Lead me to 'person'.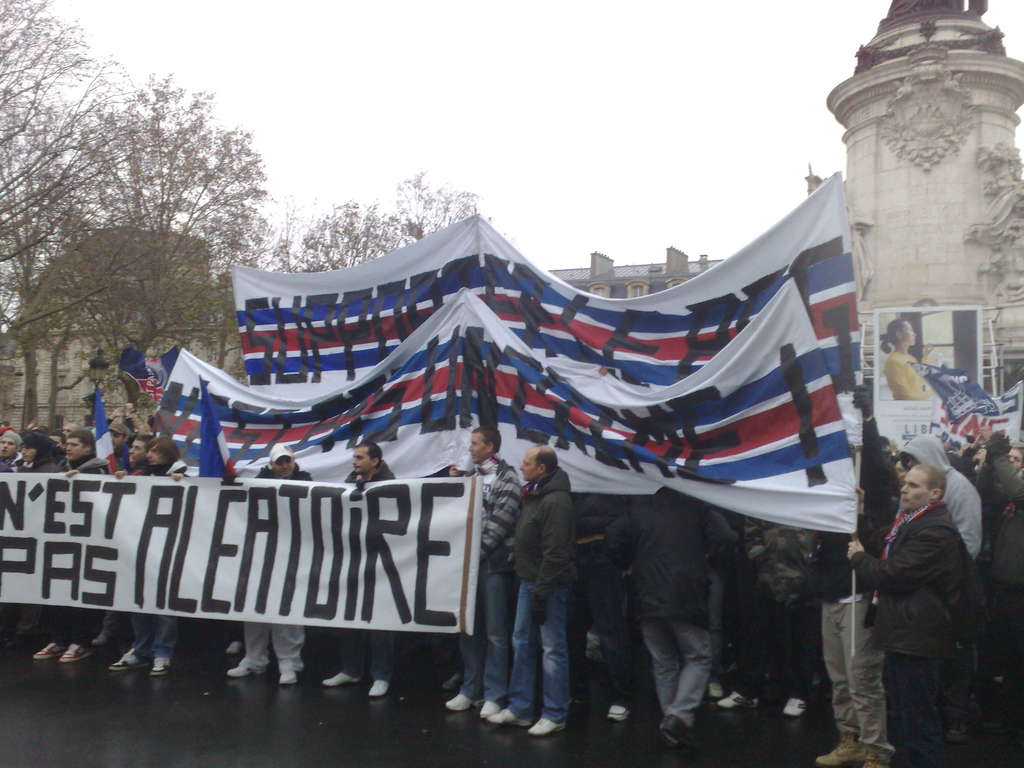
Lead to BBox(854, 420, 987, 761).
